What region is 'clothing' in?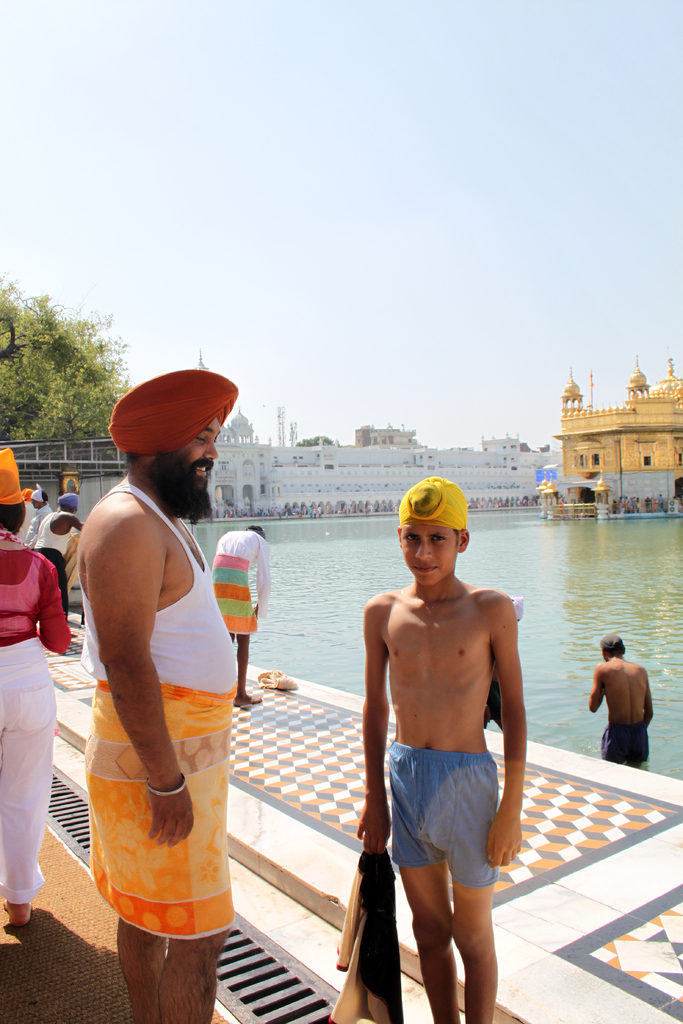
bbox=[388, 737, 498, 889].
